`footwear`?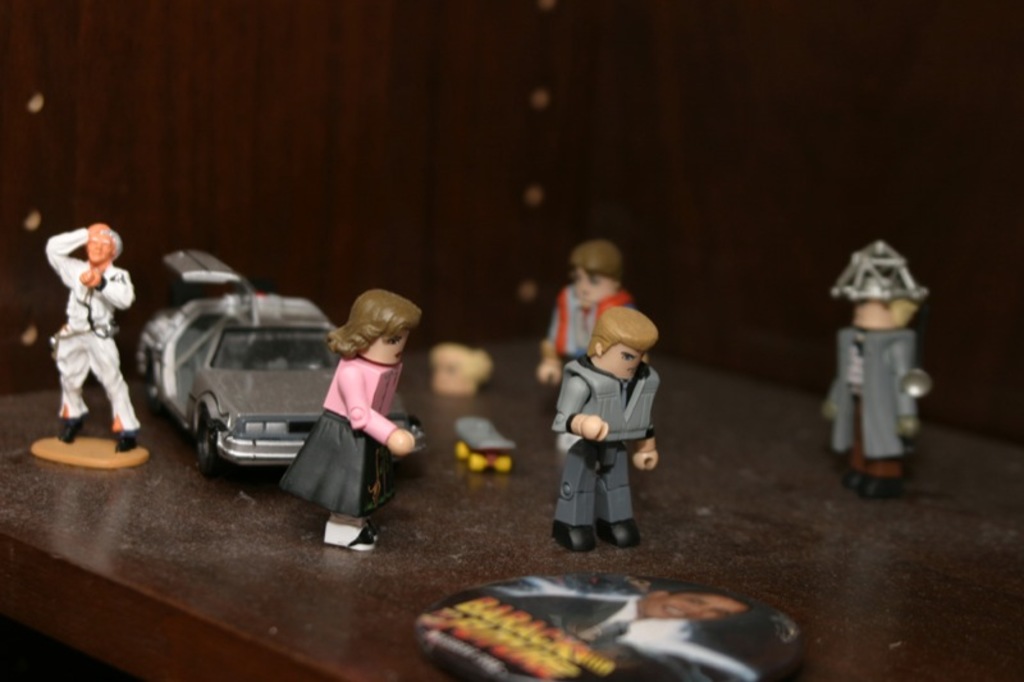
863/472/902/498
